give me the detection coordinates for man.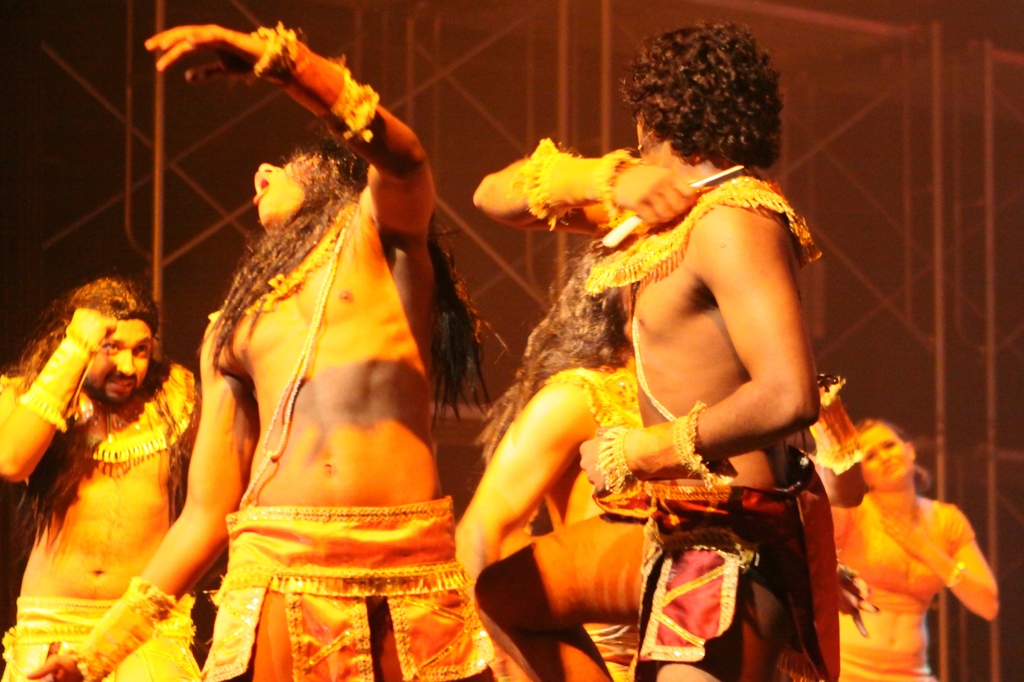
[left=1, top=244, right=232, bottom=650].
